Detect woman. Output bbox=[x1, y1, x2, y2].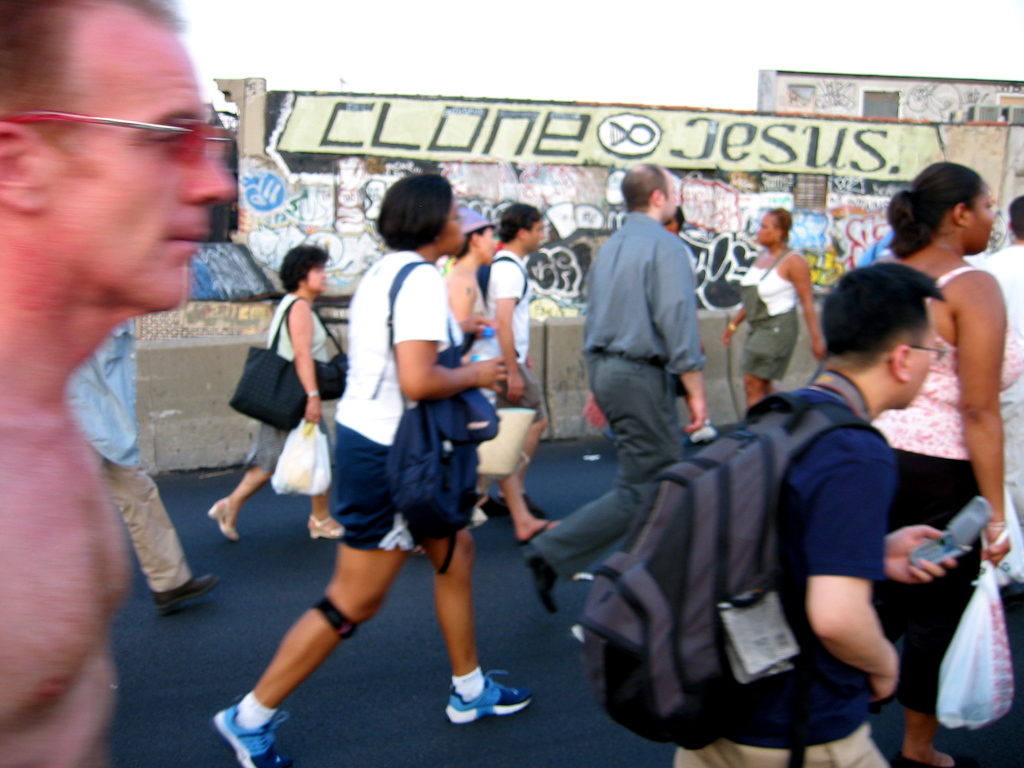
bbox=[828, 189, 1012, 767].
